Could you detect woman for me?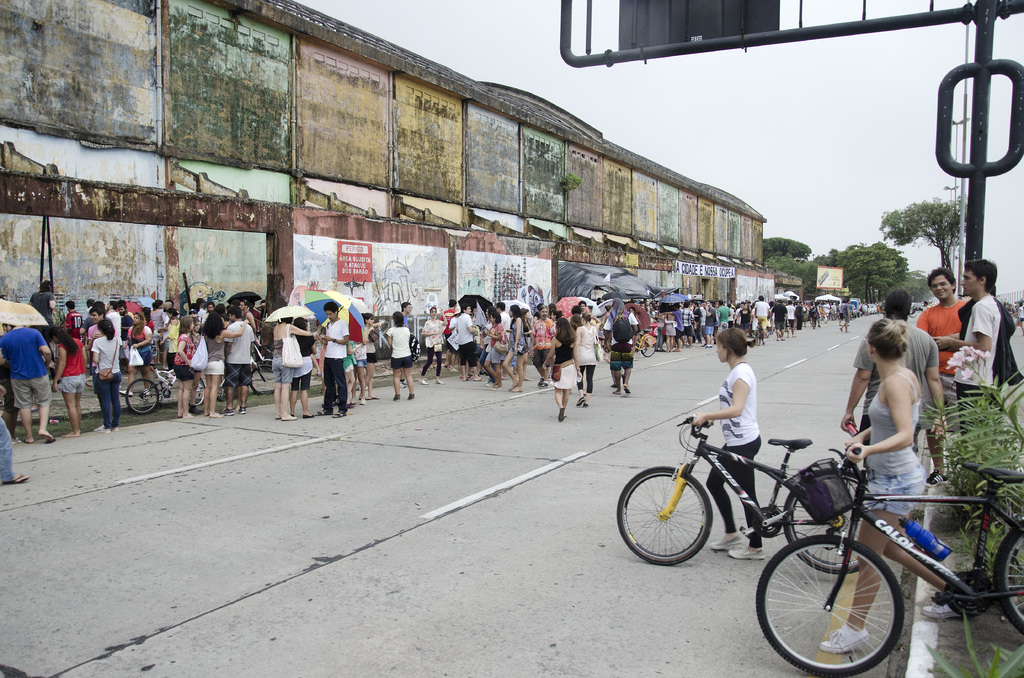
Detection result: 666:305:677:352.
